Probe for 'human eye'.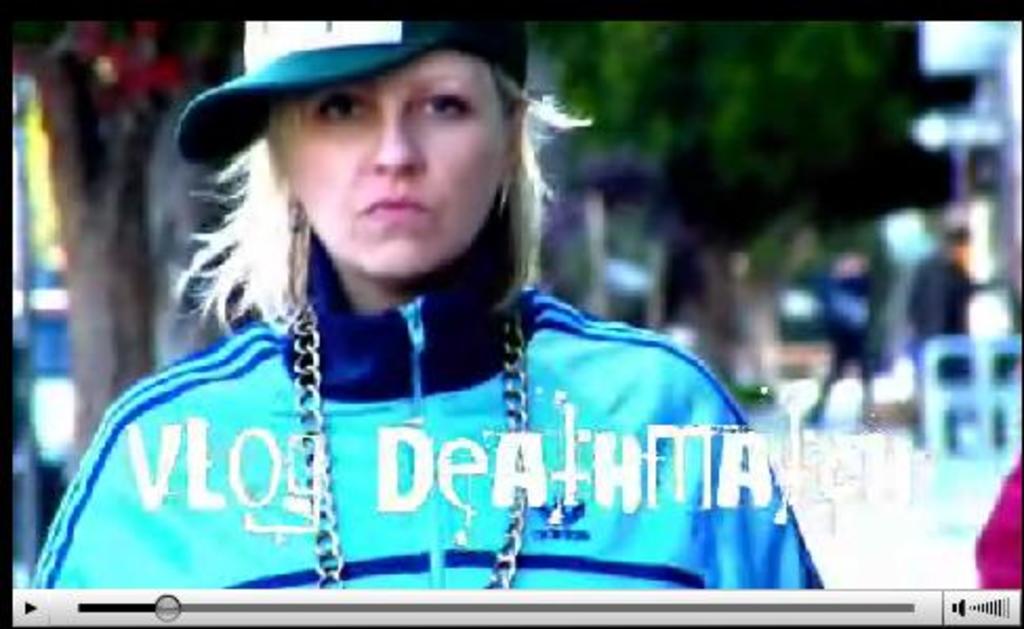
Probe result: crop(309, 86, 378, 128).
